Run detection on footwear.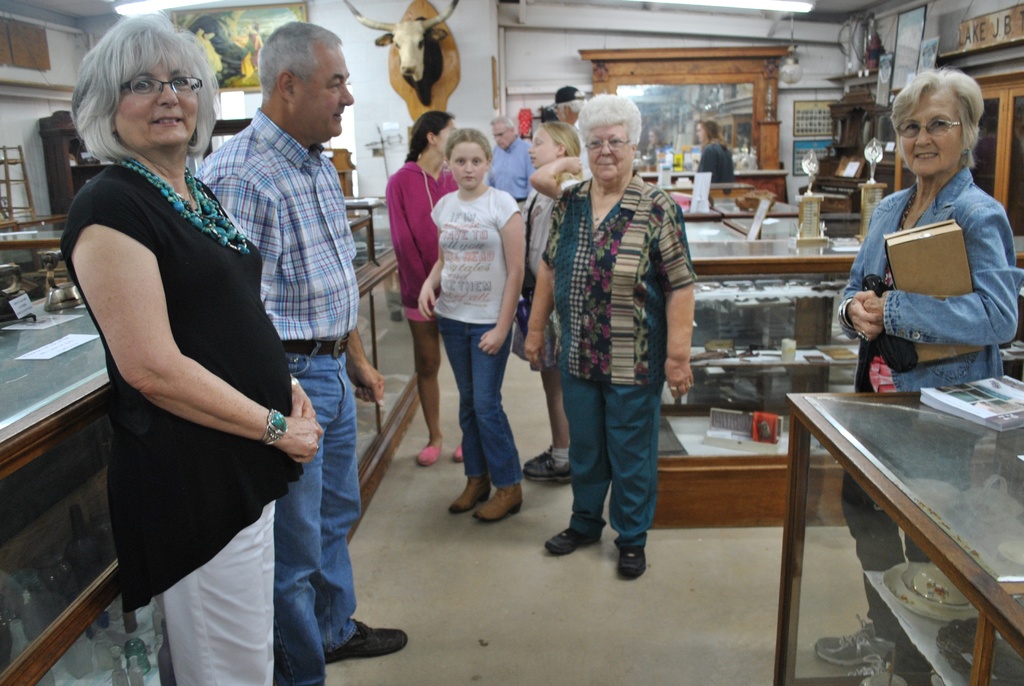
Result: (x1=610, y1=542, x2=646, y2=578).
